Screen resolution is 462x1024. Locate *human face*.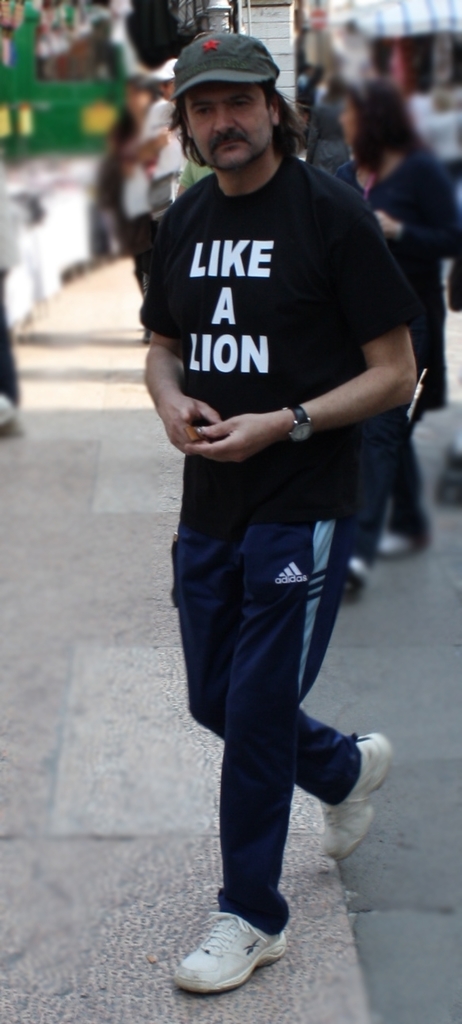
[186, 82, 274, 165].
